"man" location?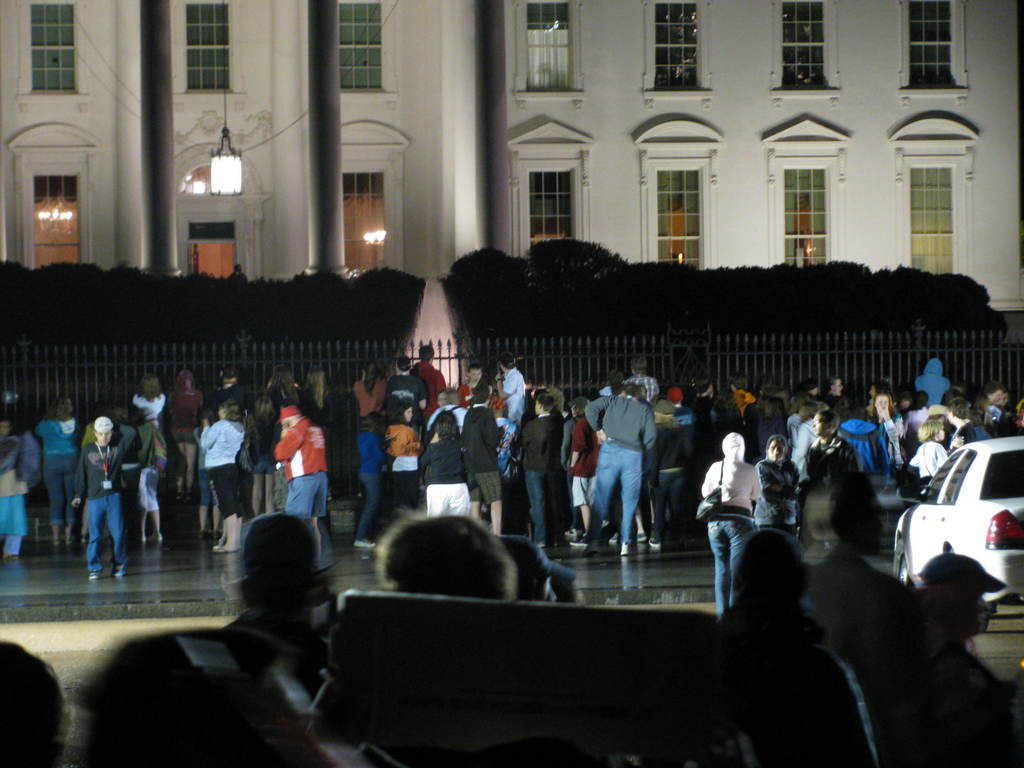
[595, 380, 667, 559]
